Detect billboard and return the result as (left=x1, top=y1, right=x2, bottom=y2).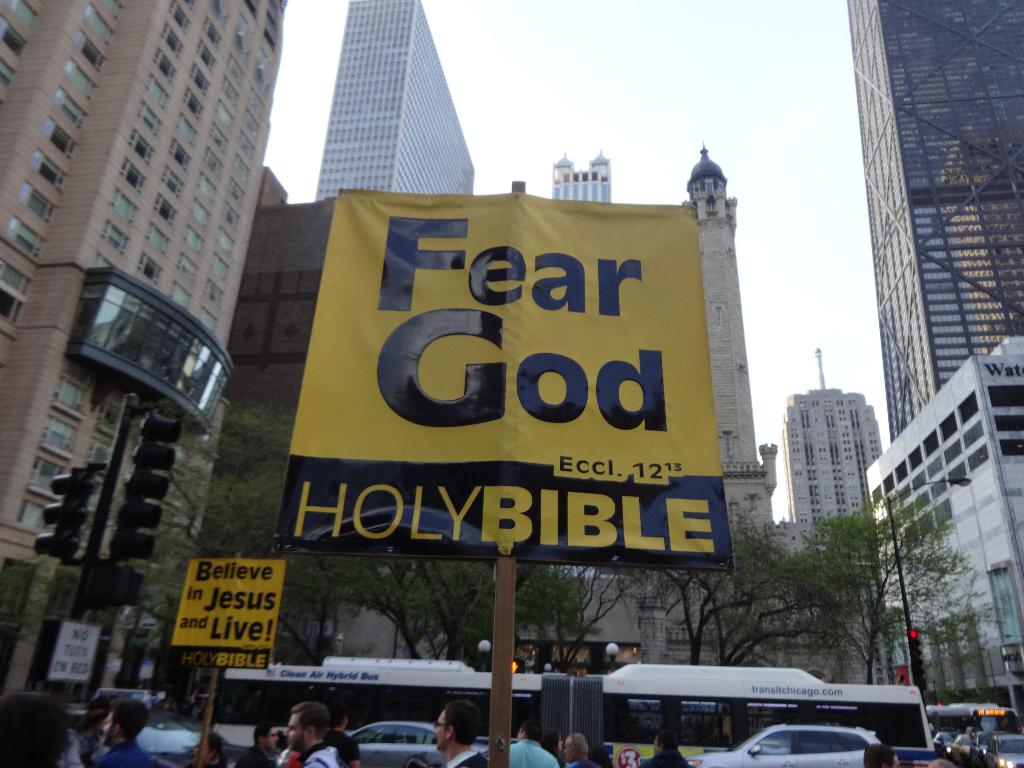
(left=187, top=646, right=269, bottom=667).
